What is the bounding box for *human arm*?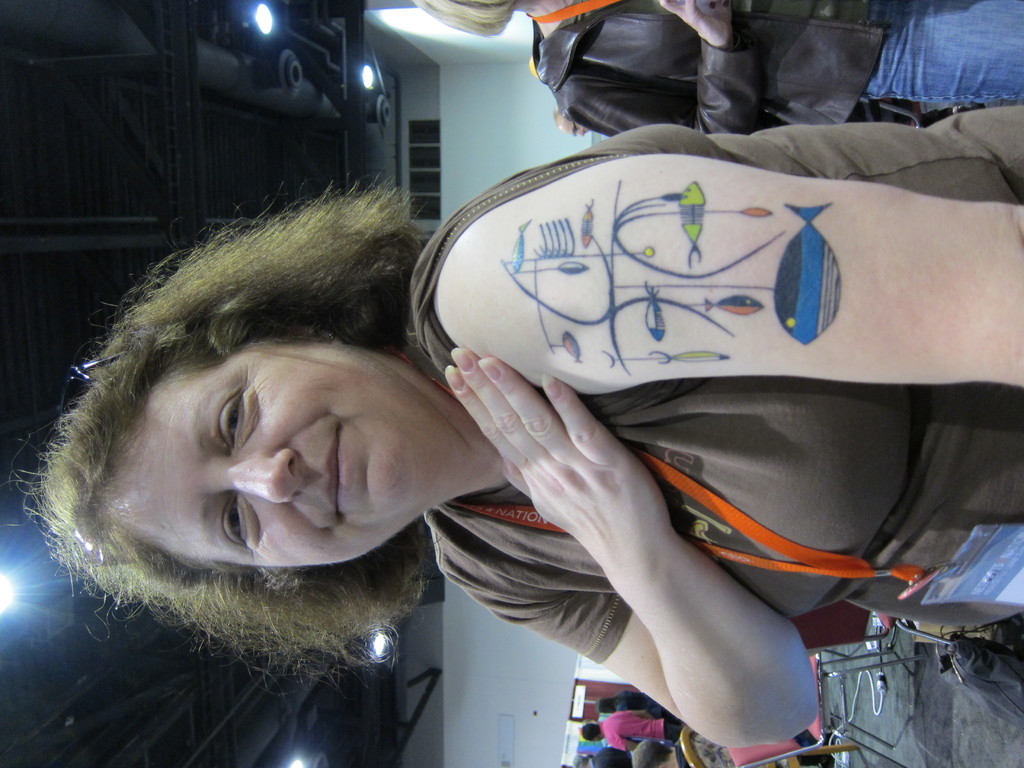
box(425, 129, 975, 428).
